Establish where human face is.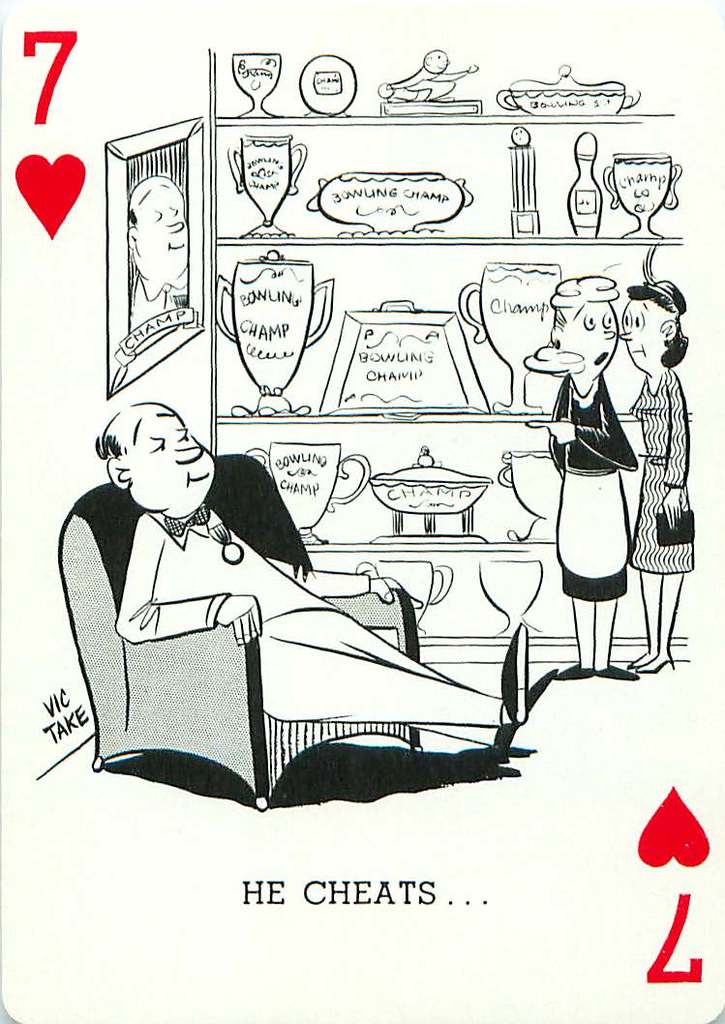
Established at [left=614, top=299, right=679, bottom=376].
